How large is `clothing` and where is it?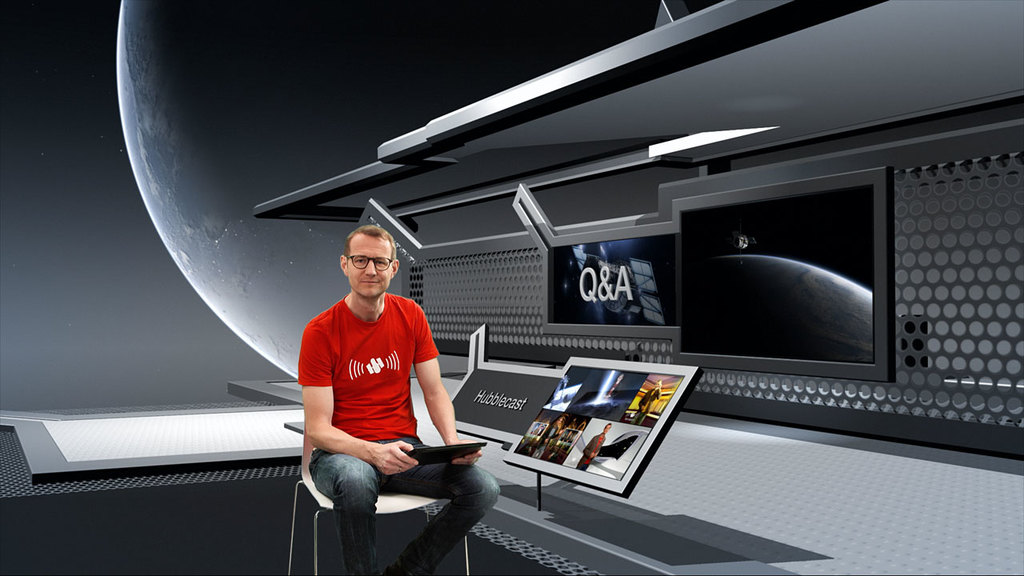
Bounding box: detection(297, 293, 500, 575).
